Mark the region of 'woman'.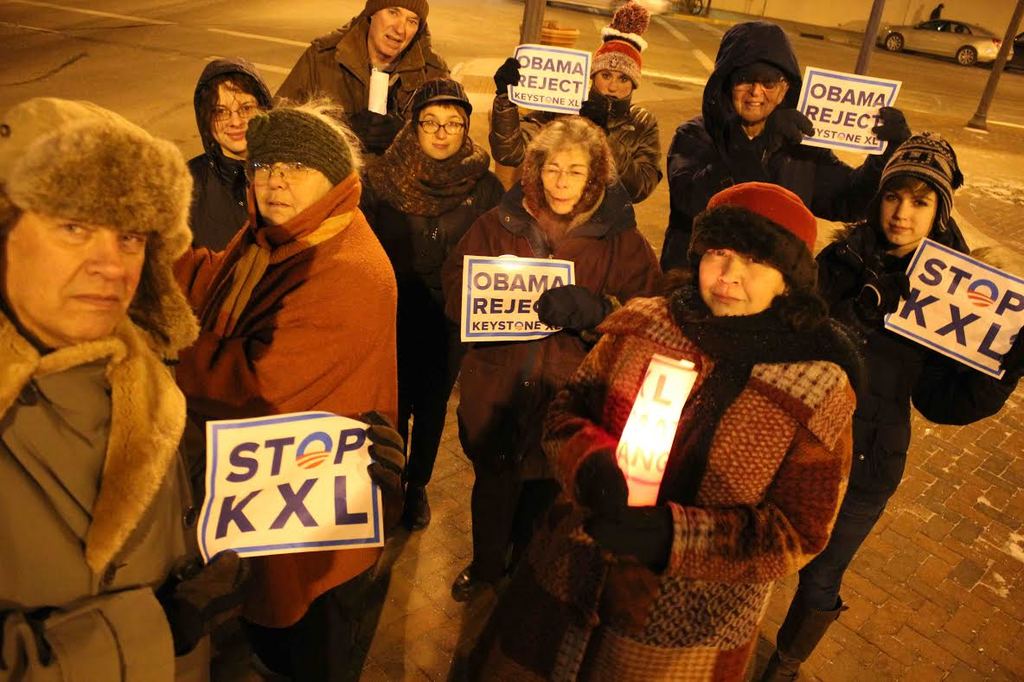
Region: 361 82 506 519.
